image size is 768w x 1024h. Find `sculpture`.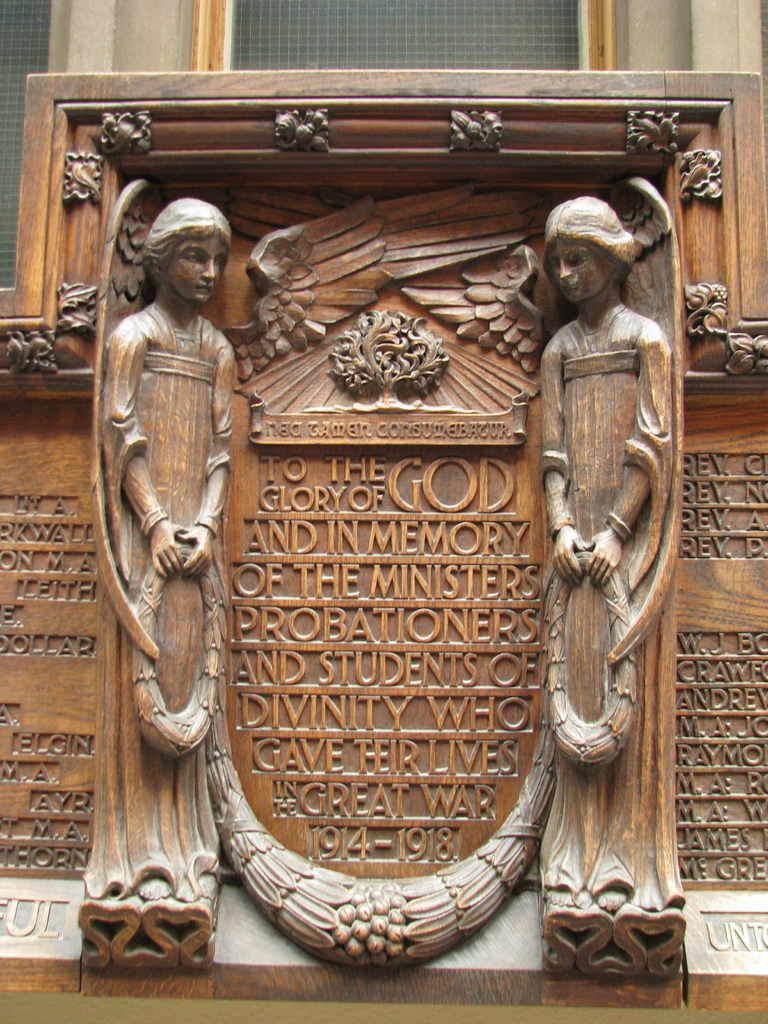
pyautogui.locateOnScreen(532, 193, 716, 953).
